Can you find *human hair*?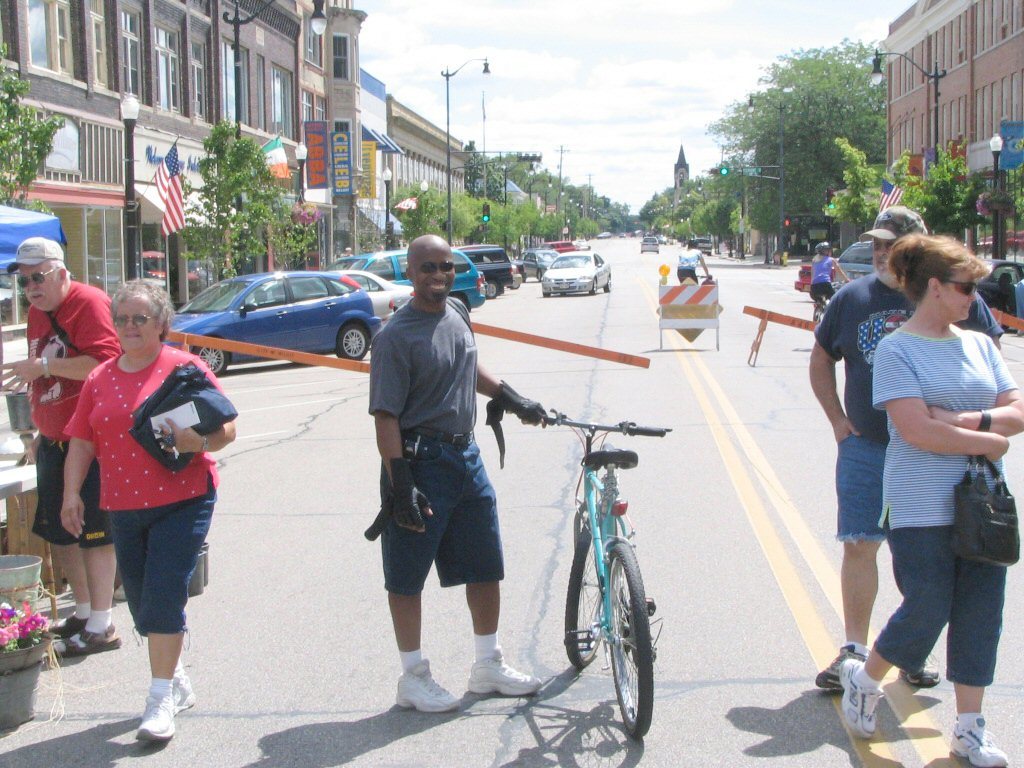
Yes, bounding box: region(889, 233, 991, 308).
